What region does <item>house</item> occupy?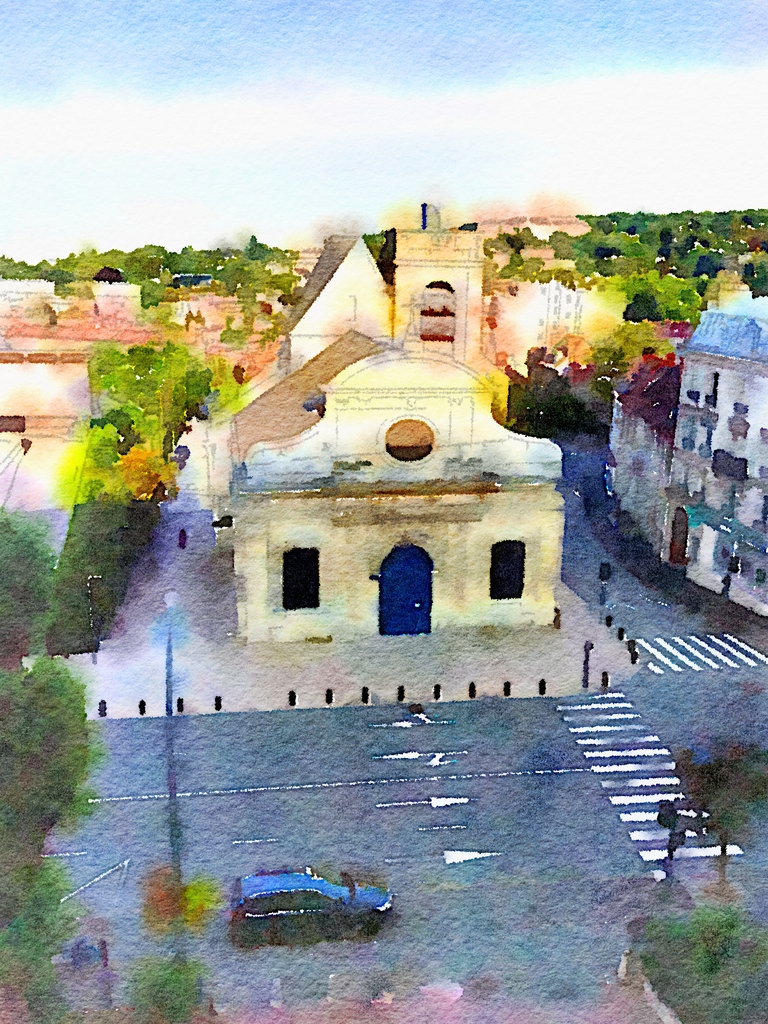
bbox=(232, 346, 570, 631).
